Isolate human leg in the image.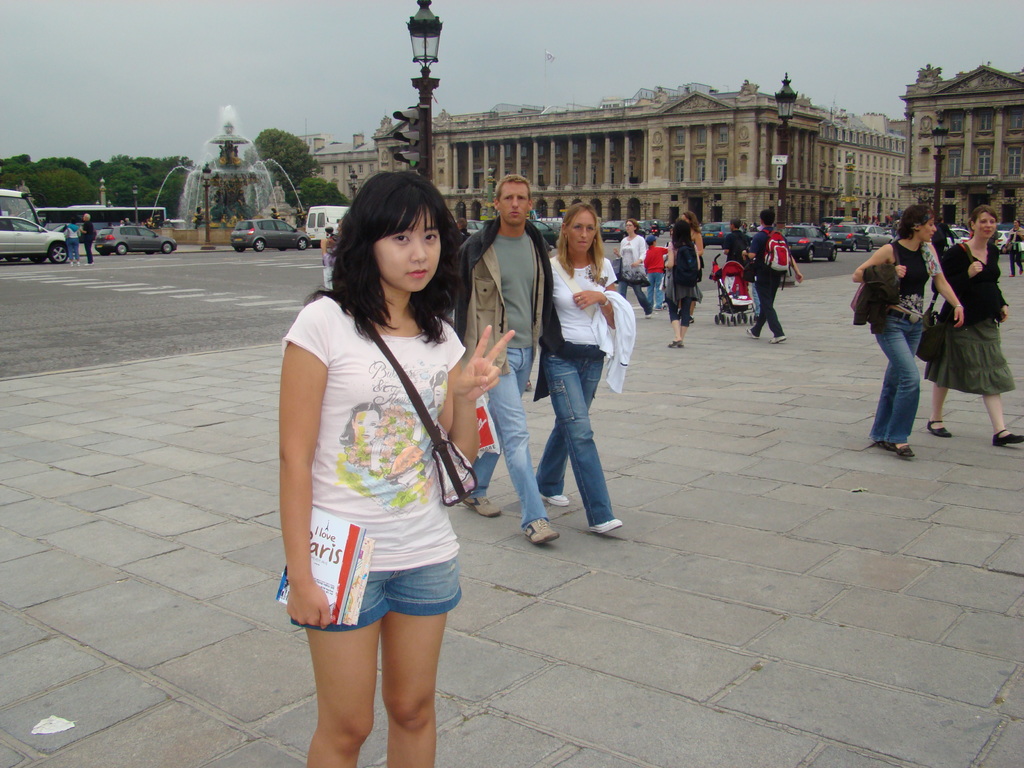
Isolated region: [461,355,530,524].
